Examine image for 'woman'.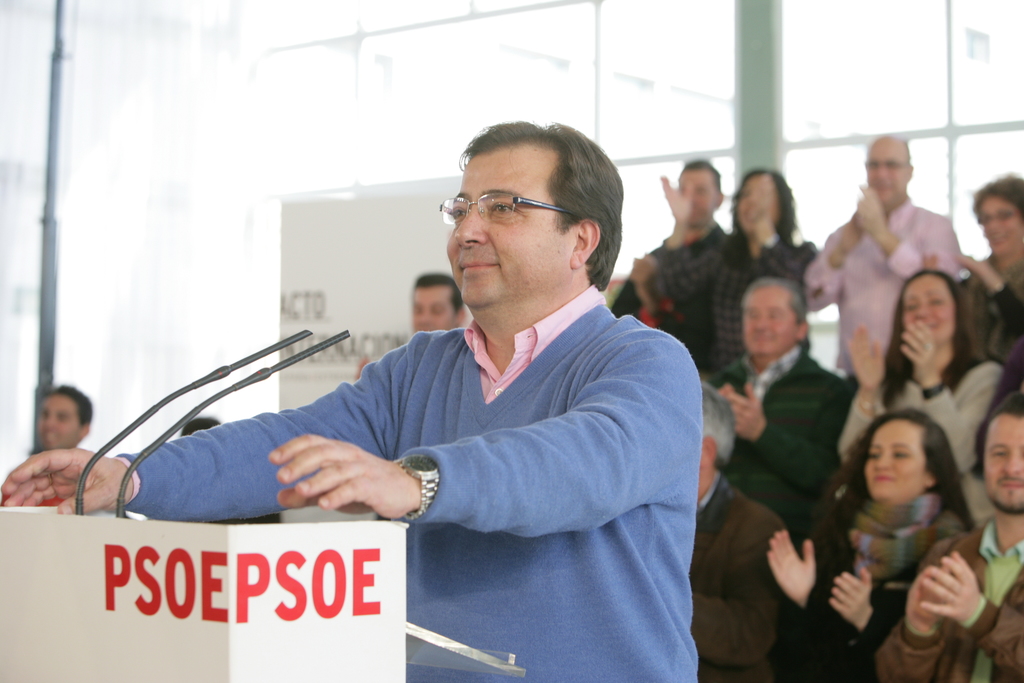
Examination result: <region>833, 265, 1011, 528</region>.
